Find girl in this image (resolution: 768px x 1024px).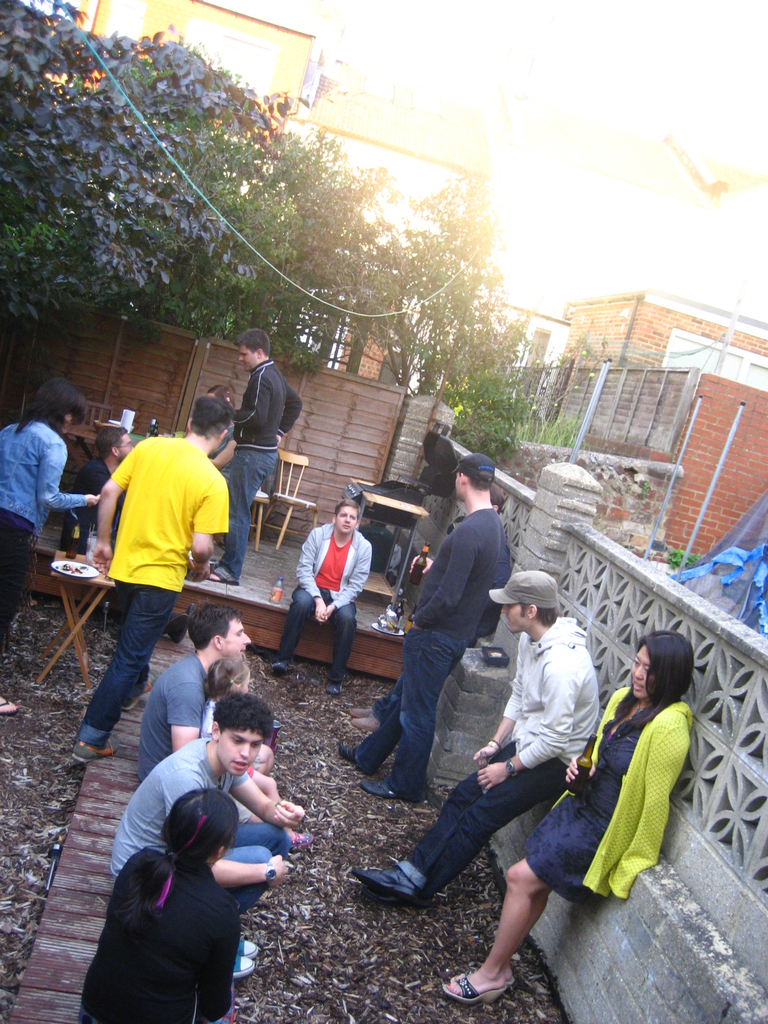
bbox(2, 385, 100, 710).
